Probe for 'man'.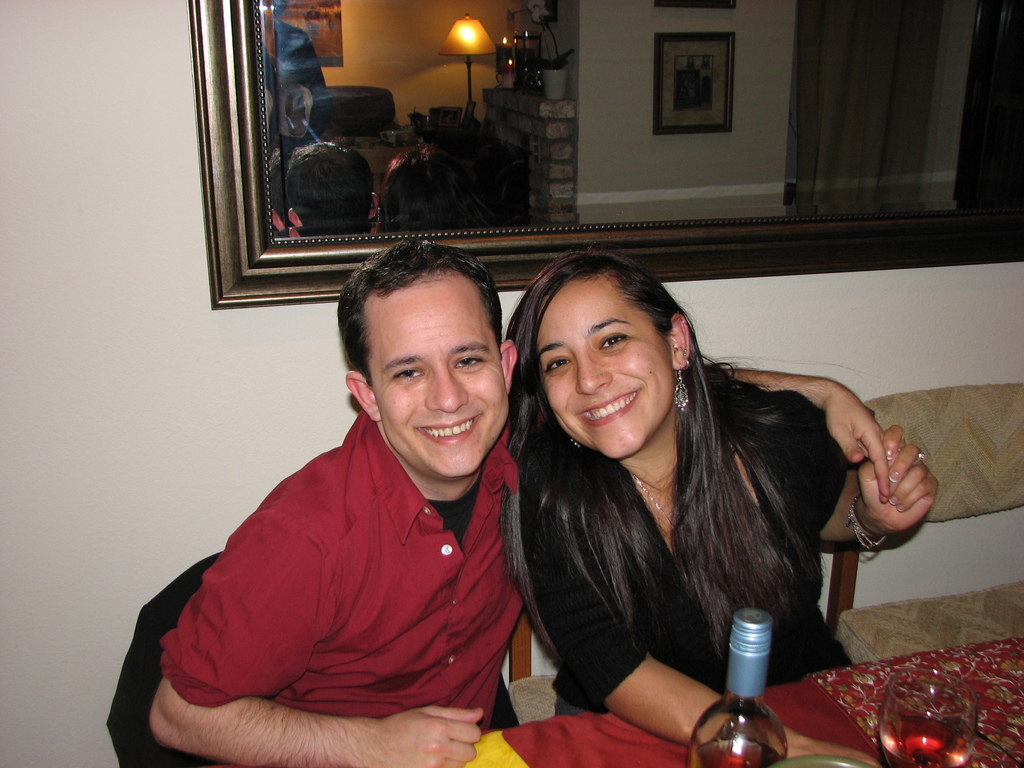
Probe result: <bbox>135, 244, 895, 767</bbox>.
